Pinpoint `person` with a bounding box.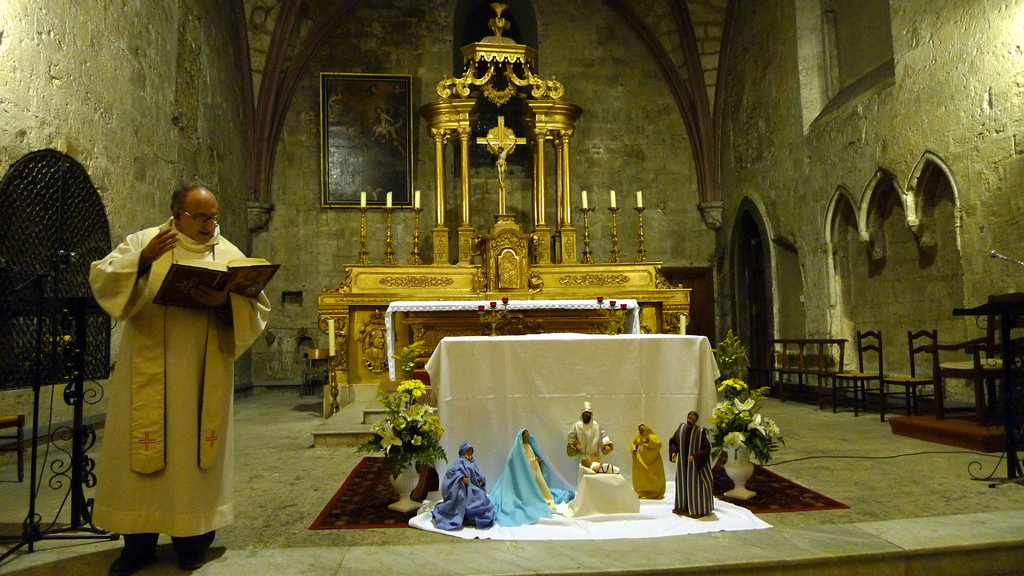
Rect(669, 410, 714, 515).
